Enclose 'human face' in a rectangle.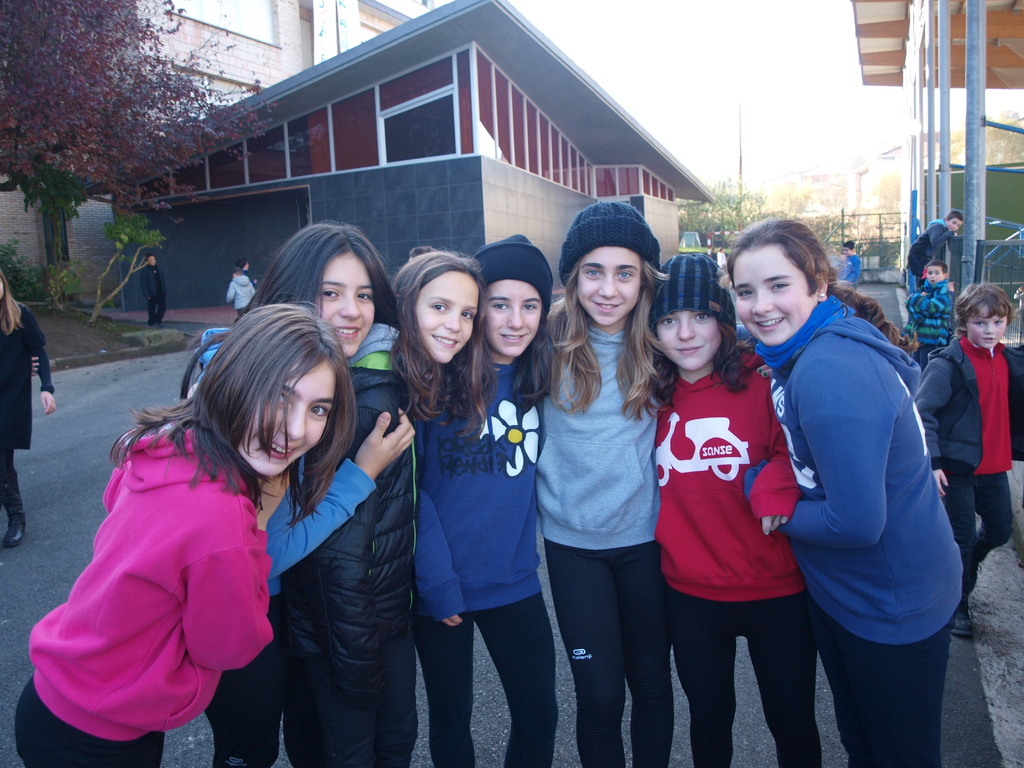
region(236, 358, 334, 478).
